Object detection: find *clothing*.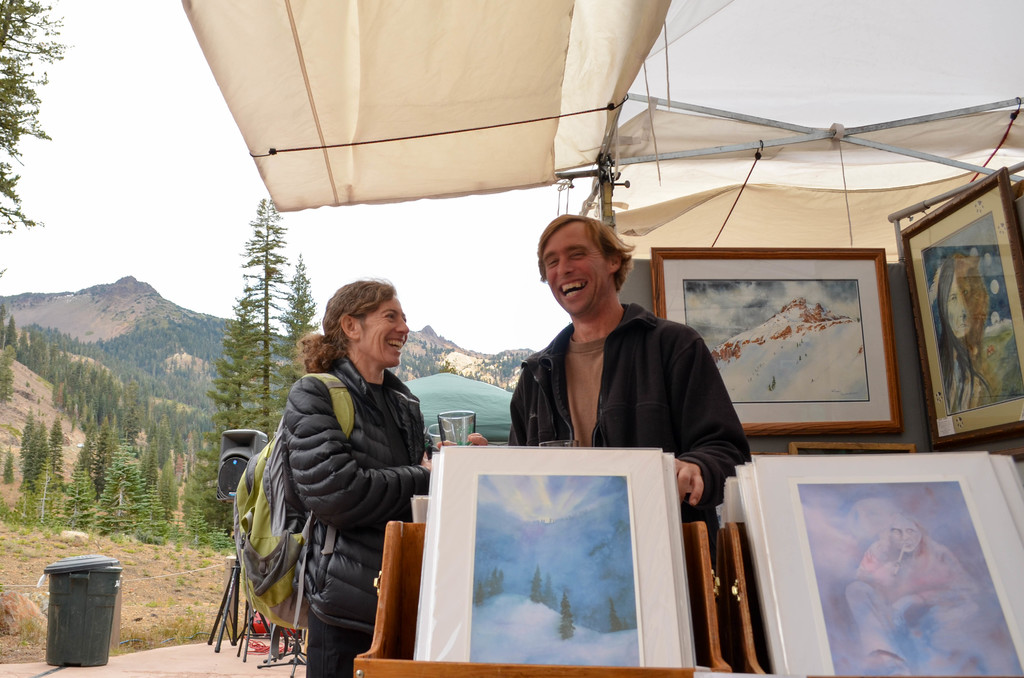
x1=283 y1=357 x2=426 y2=677.
